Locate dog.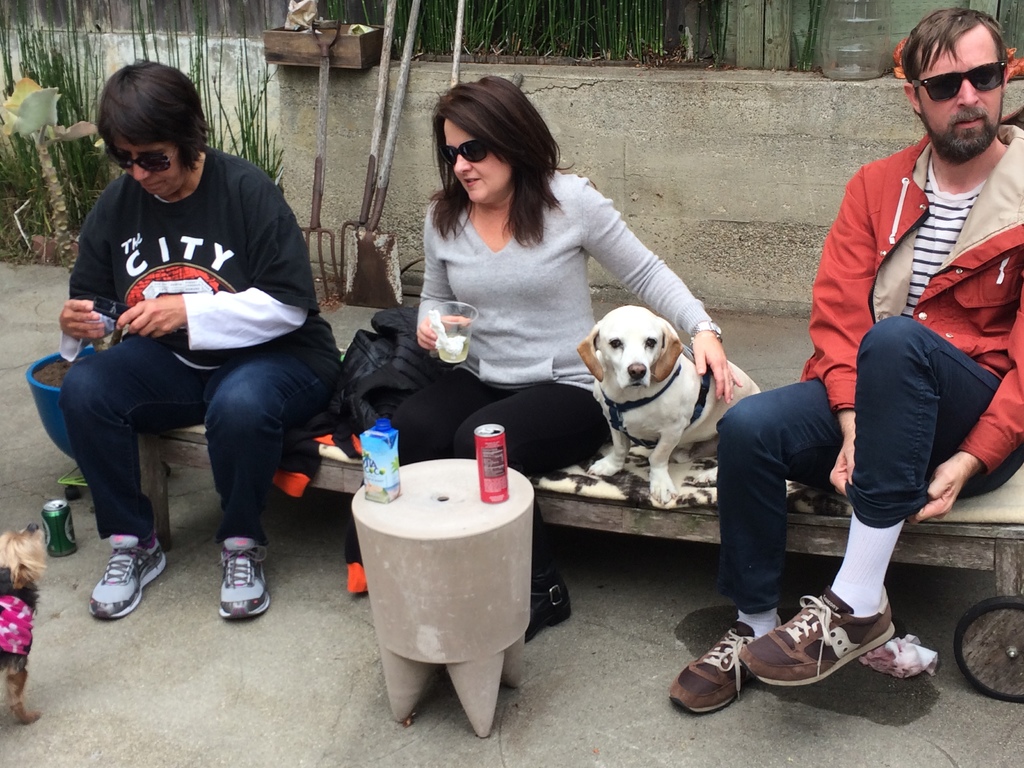
Bounding box: 576:303:756:504.
